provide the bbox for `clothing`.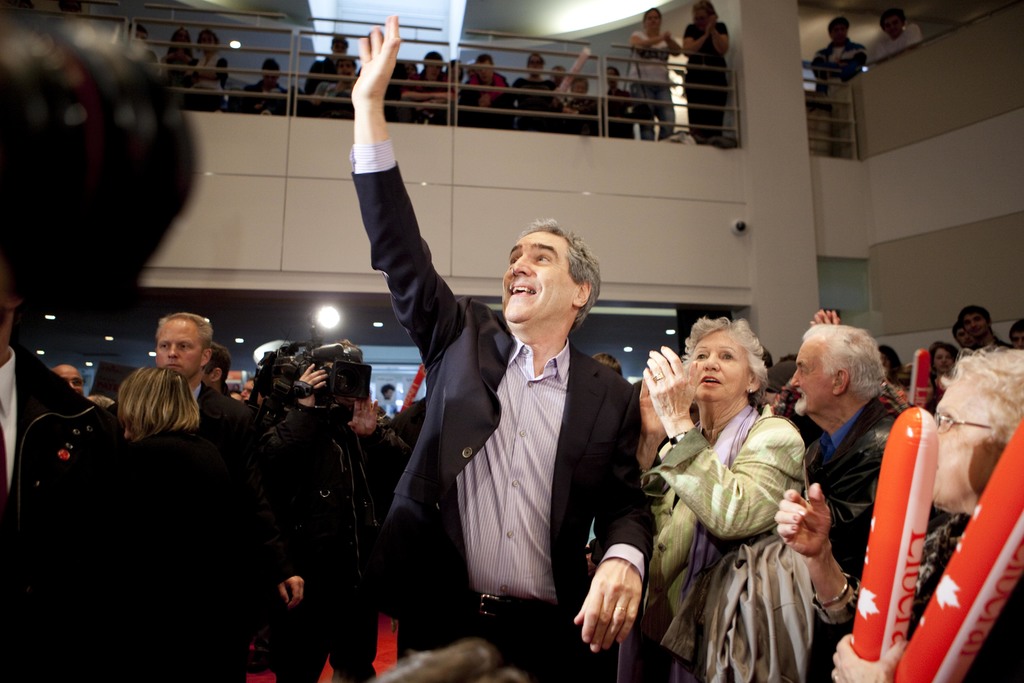
BBox(458, 76, 540, 128).
